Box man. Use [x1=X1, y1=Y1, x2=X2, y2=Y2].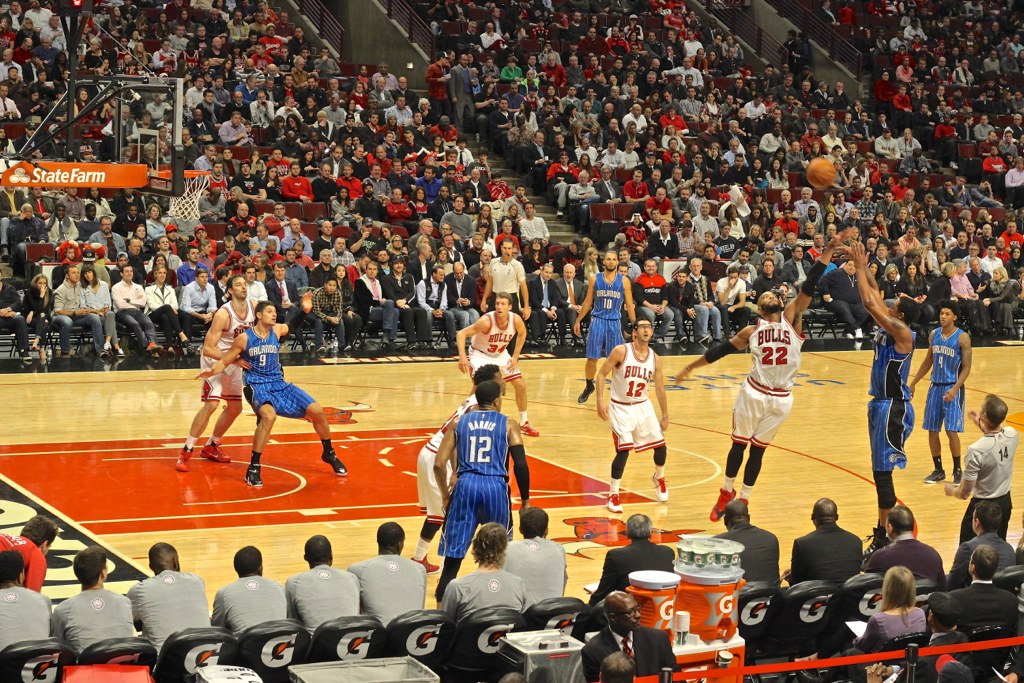
[x1=985, y1=50, x2=999, y2=74].
